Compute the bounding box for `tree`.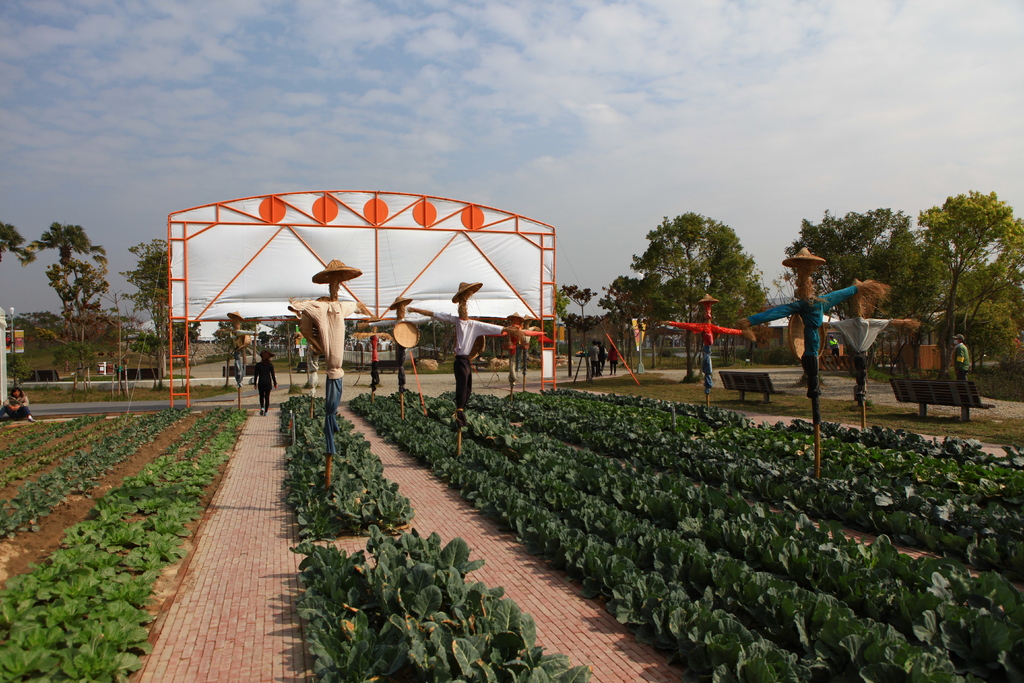
(342, 318, 356, 347).
